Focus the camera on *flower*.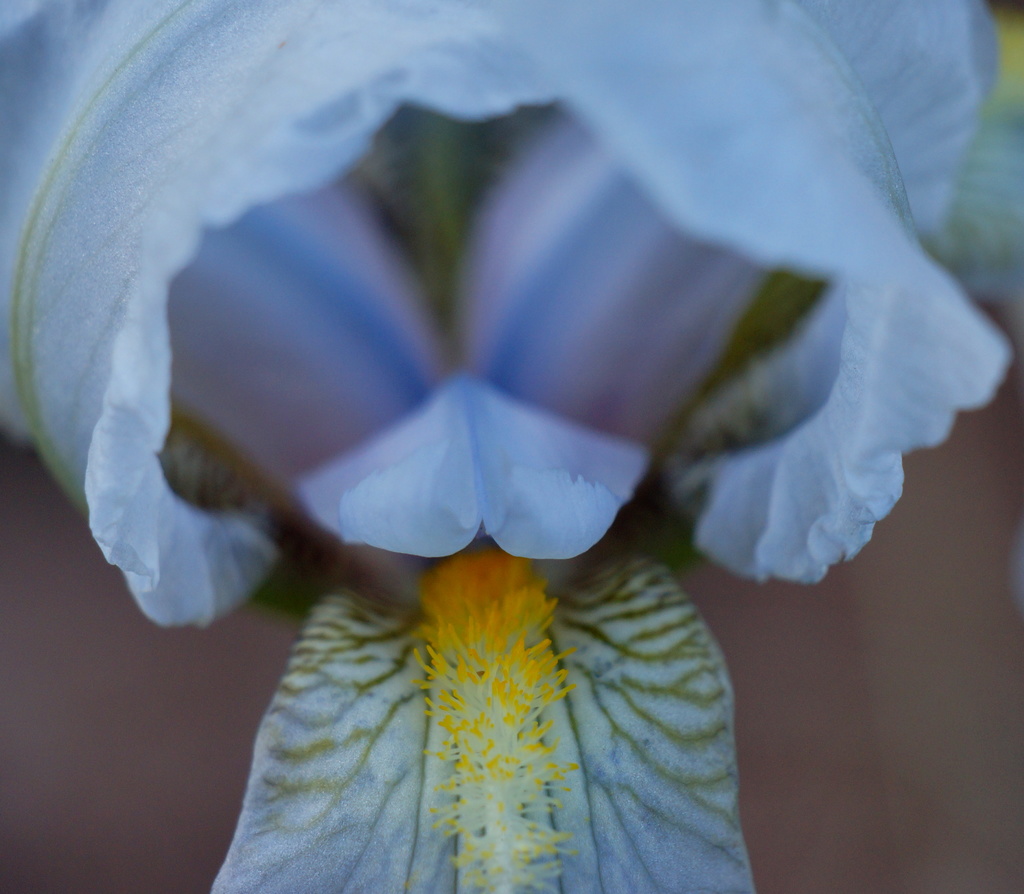
Focus region: [3, 0, 1023, 893].
